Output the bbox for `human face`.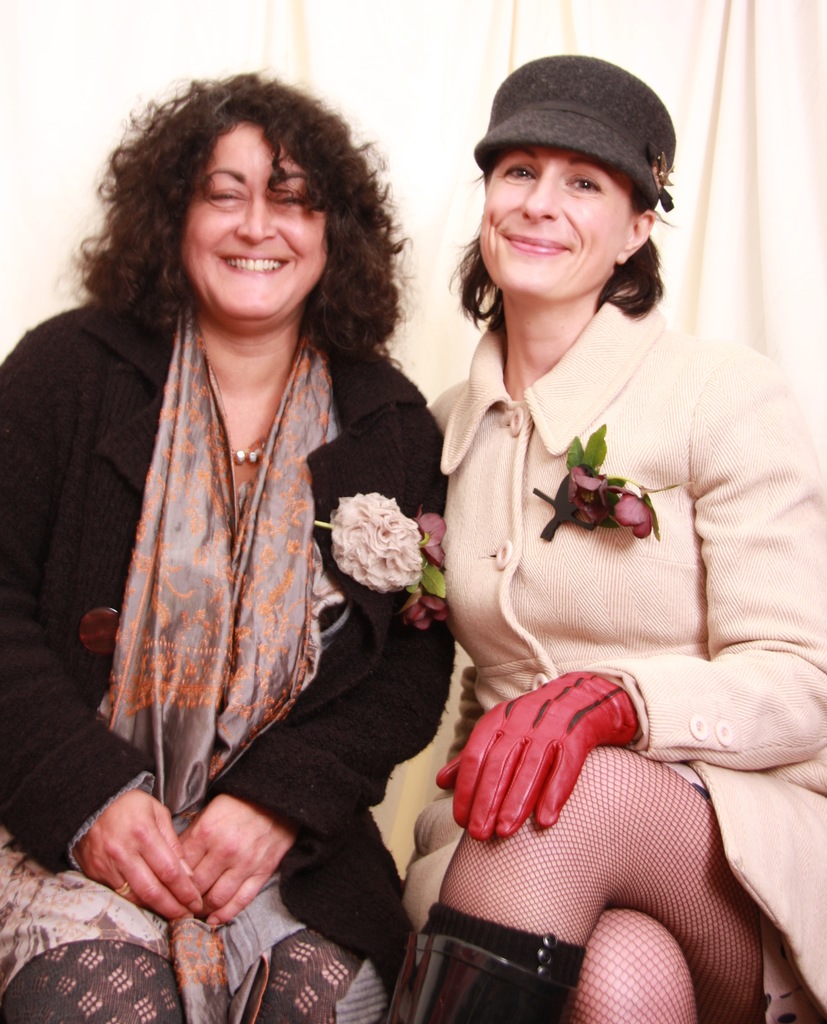
bbox=(474, 138, 654, 300).
